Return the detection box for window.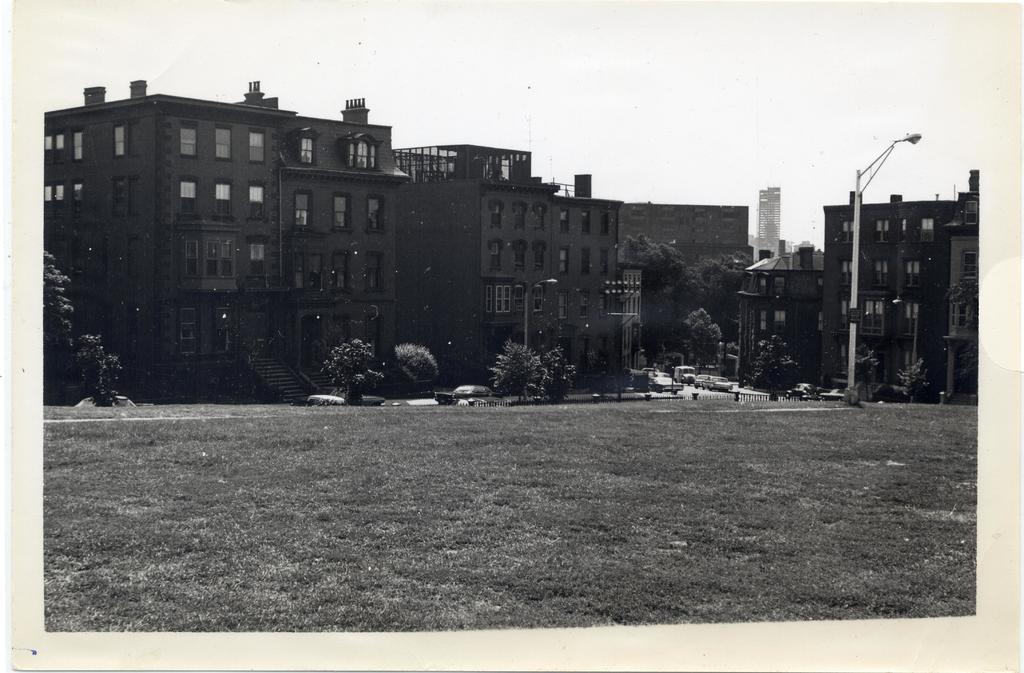
[left=179, top=119, right=198, bottom=159].
